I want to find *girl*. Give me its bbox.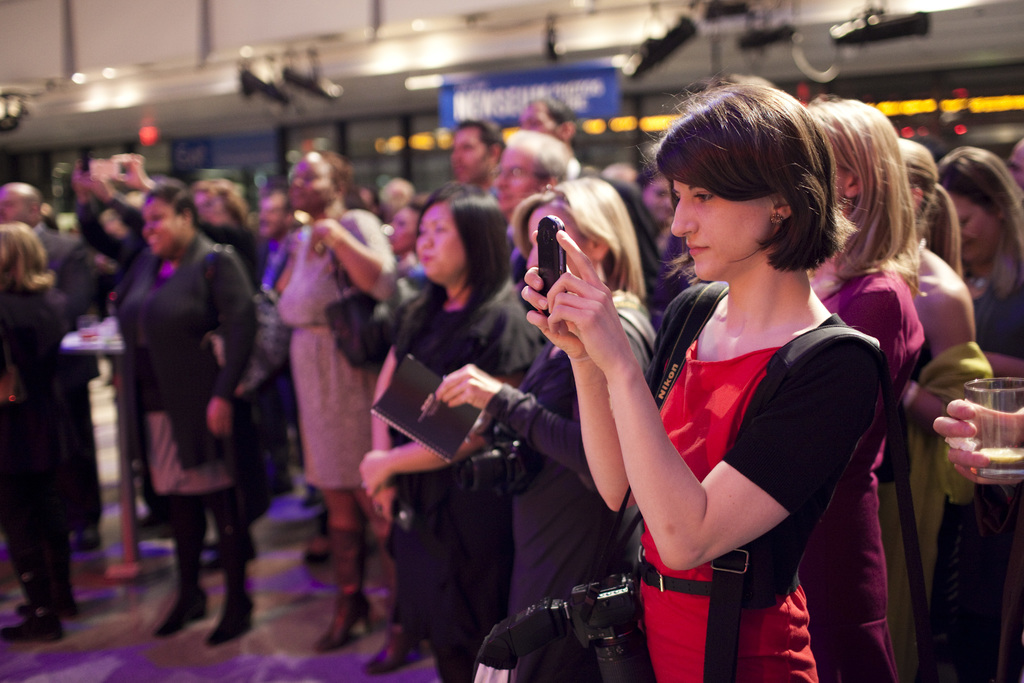
808,95,918,682.
